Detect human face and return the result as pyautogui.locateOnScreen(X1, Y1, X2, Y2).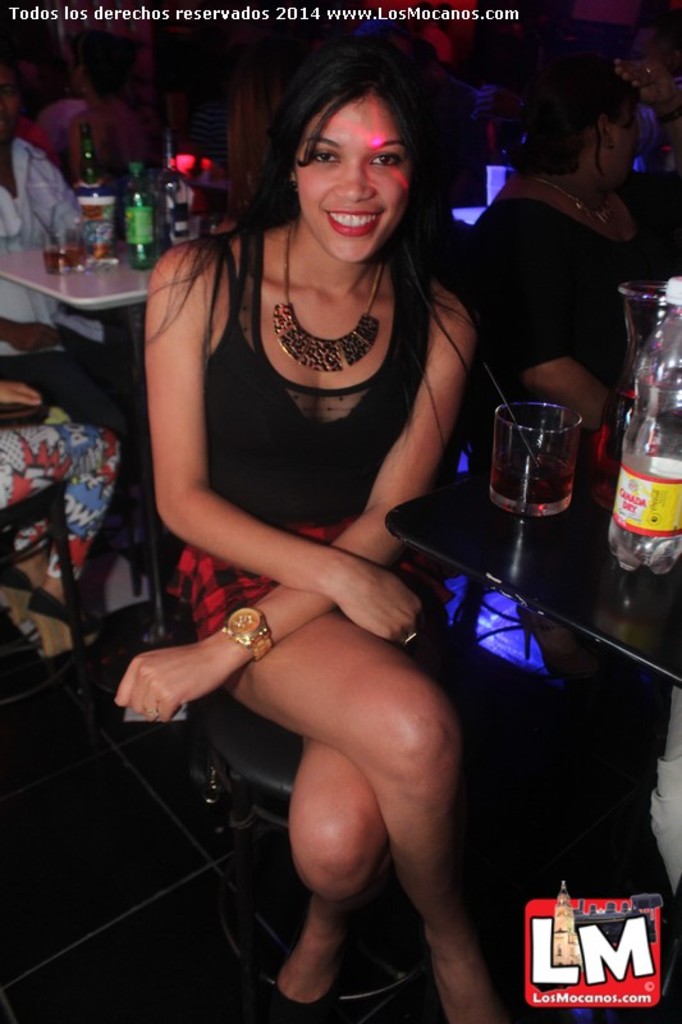
pyautogui.locateOnScreen(0, 69, 19, 142).
